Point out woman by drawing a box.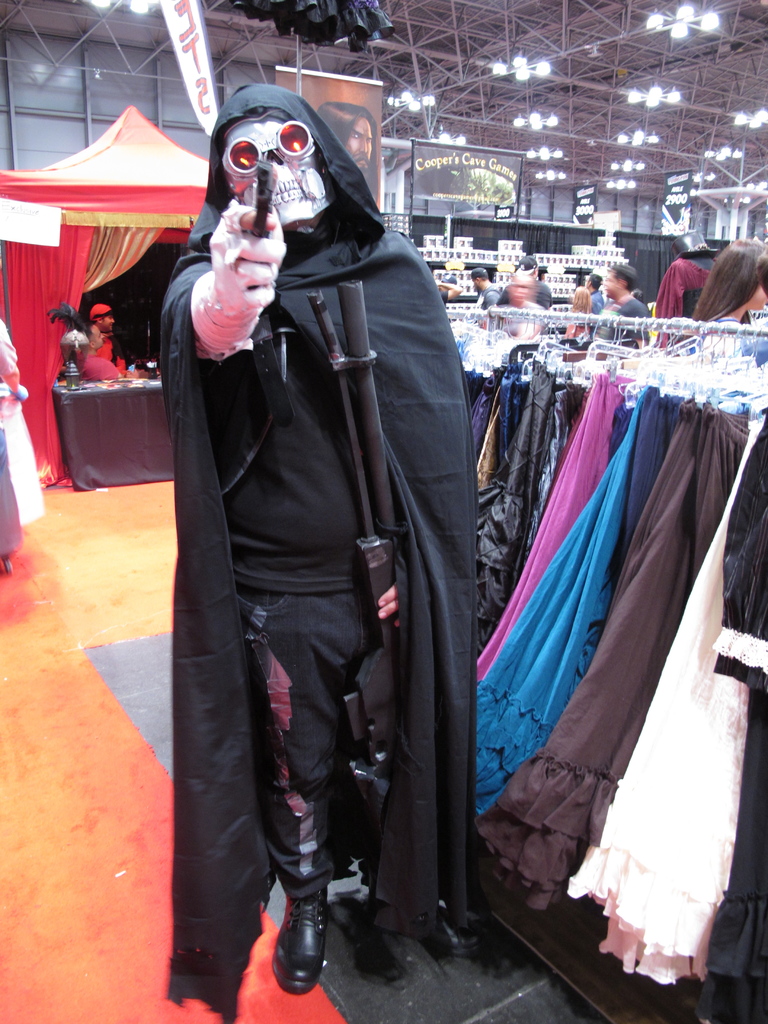
<region>558, 288, 595, 362</region>.
